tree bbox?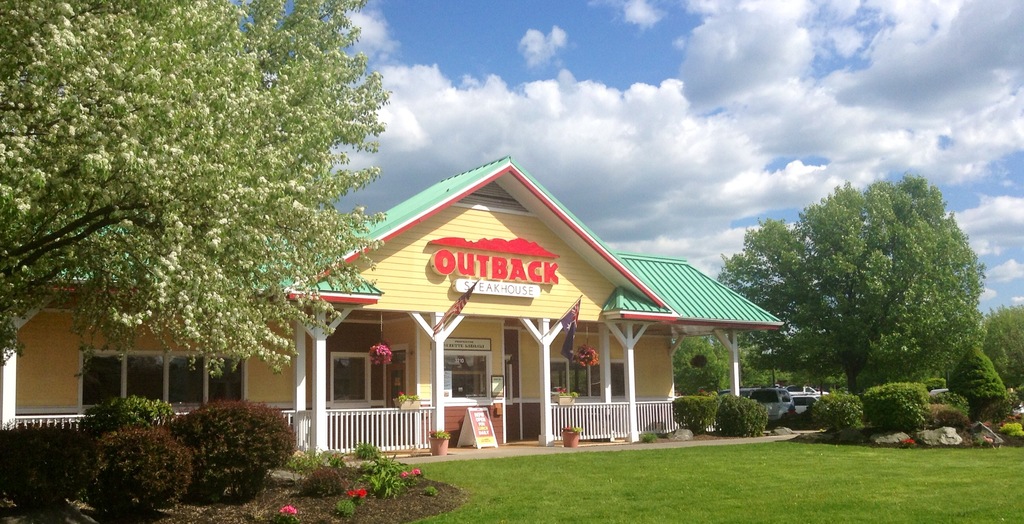
{"left": 941, "top": 340, "right": 994, "bottom": 403}
